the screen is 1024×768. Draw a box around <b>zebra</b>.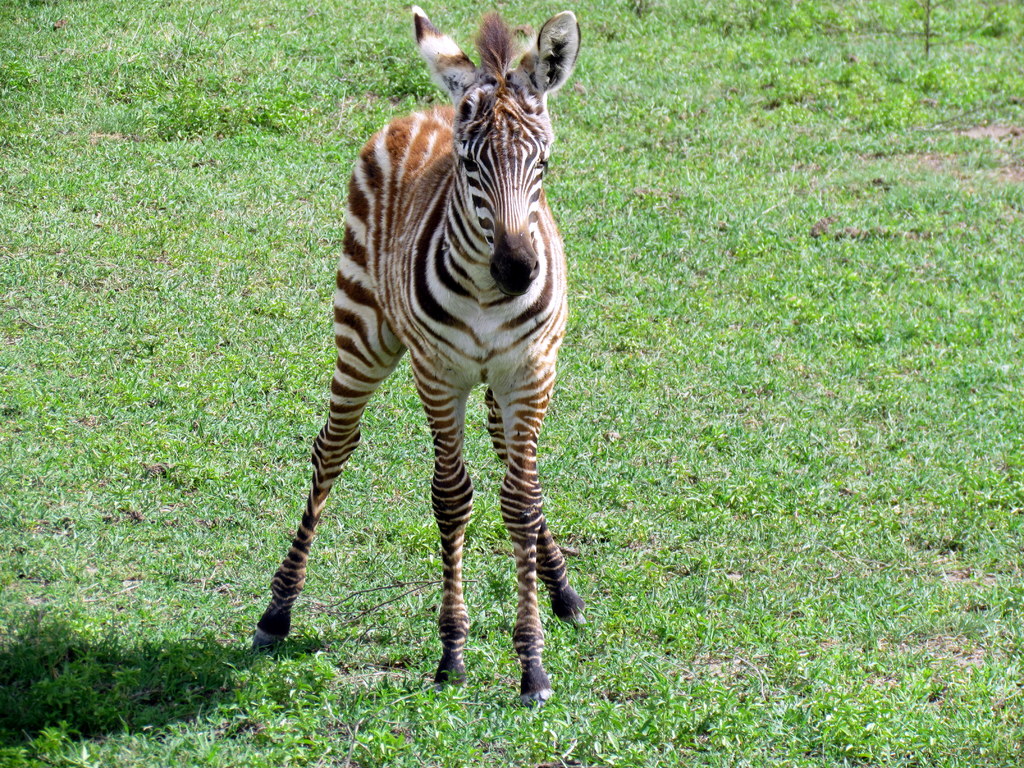
<box>252,6,589,709</box>.
